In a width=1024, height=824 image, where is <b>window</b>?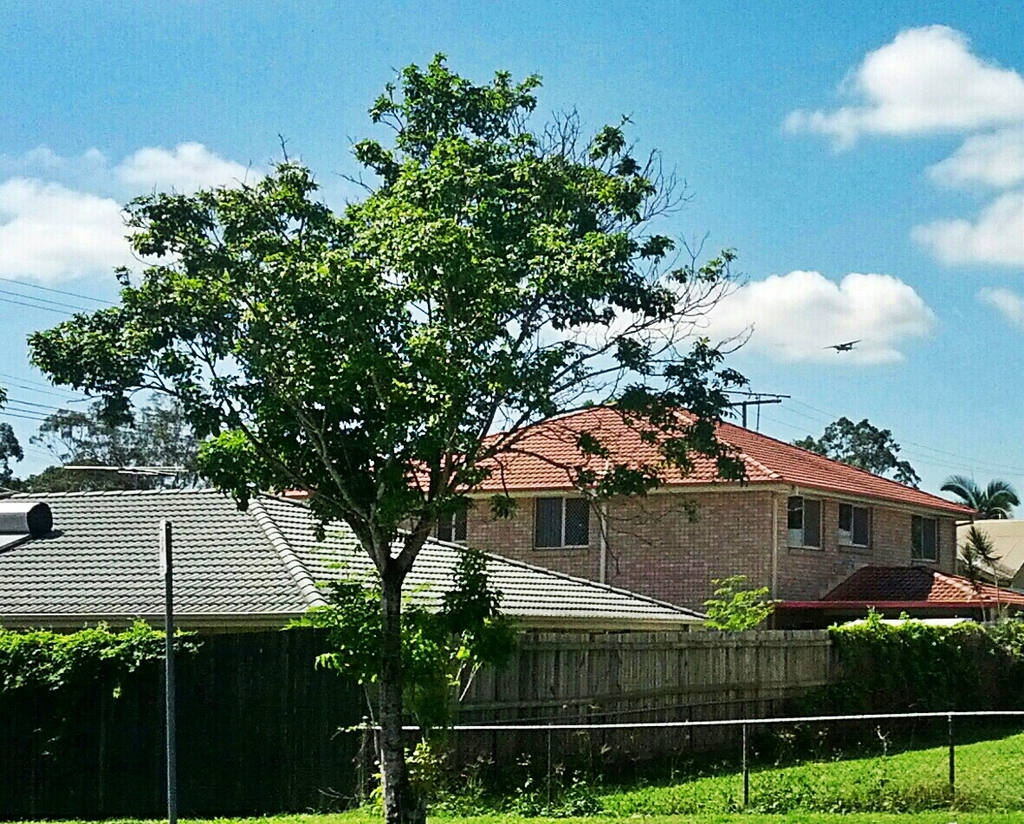
(434,505,463,547).
